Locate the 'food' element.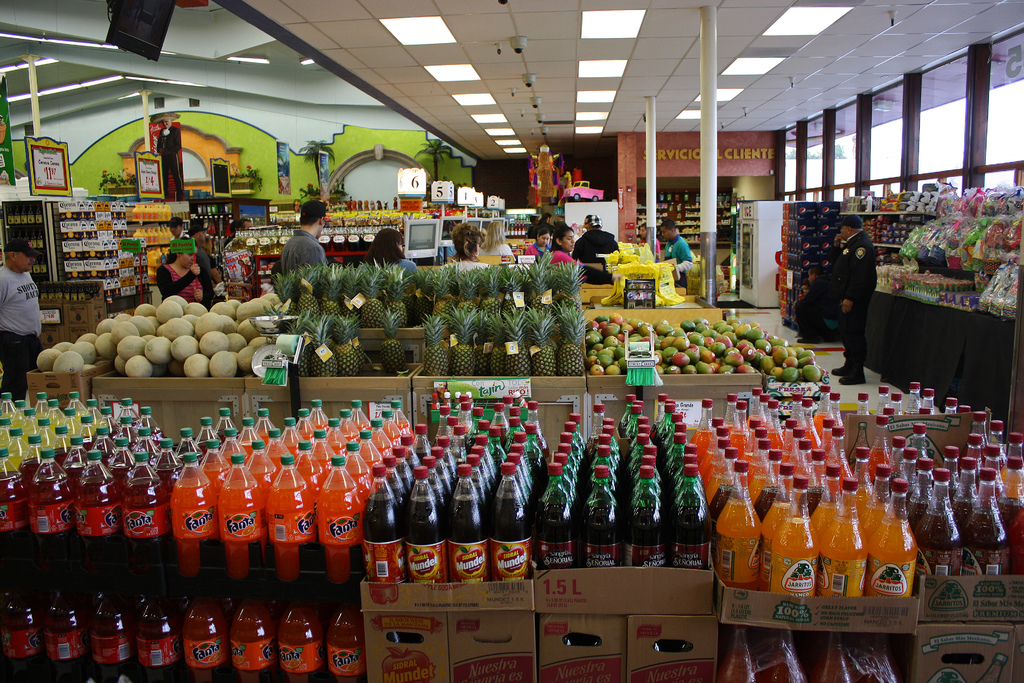
Element bbox: bbox(51, 346, 89, 375).
